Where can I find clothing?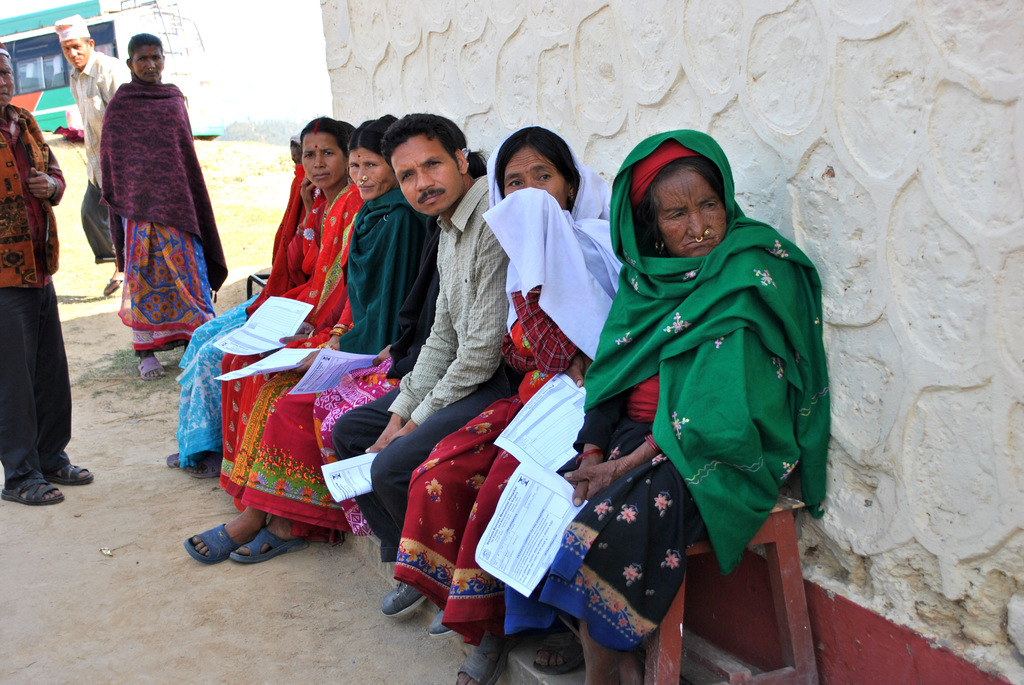
You can find it at [0,109,74,492].
